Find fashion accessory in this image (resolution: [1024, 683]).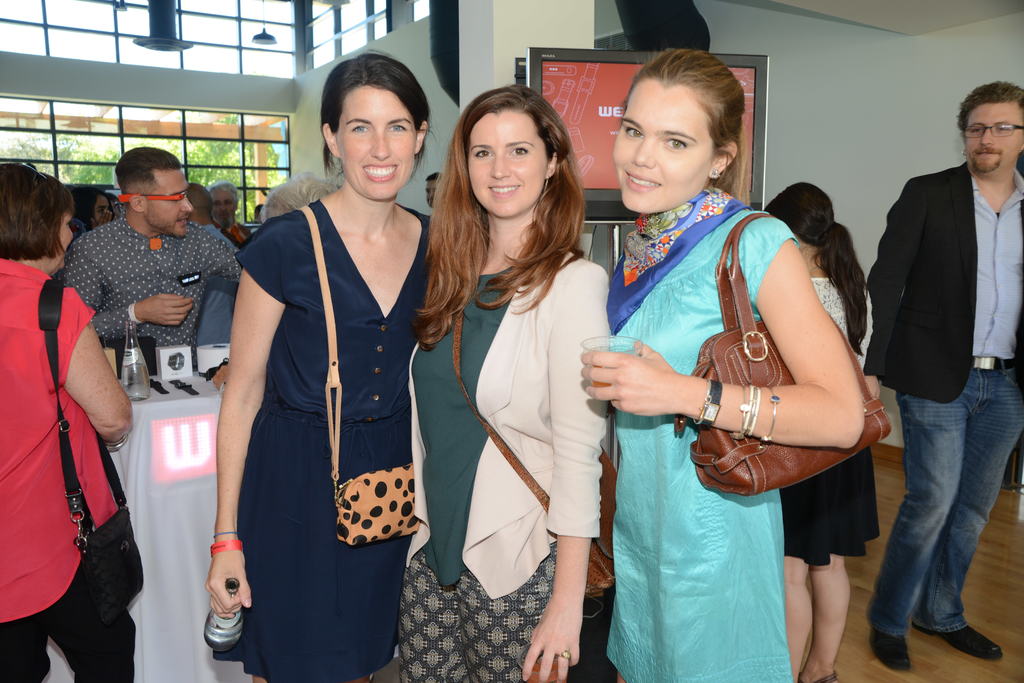
select_region(707, 169, 719, 179).
